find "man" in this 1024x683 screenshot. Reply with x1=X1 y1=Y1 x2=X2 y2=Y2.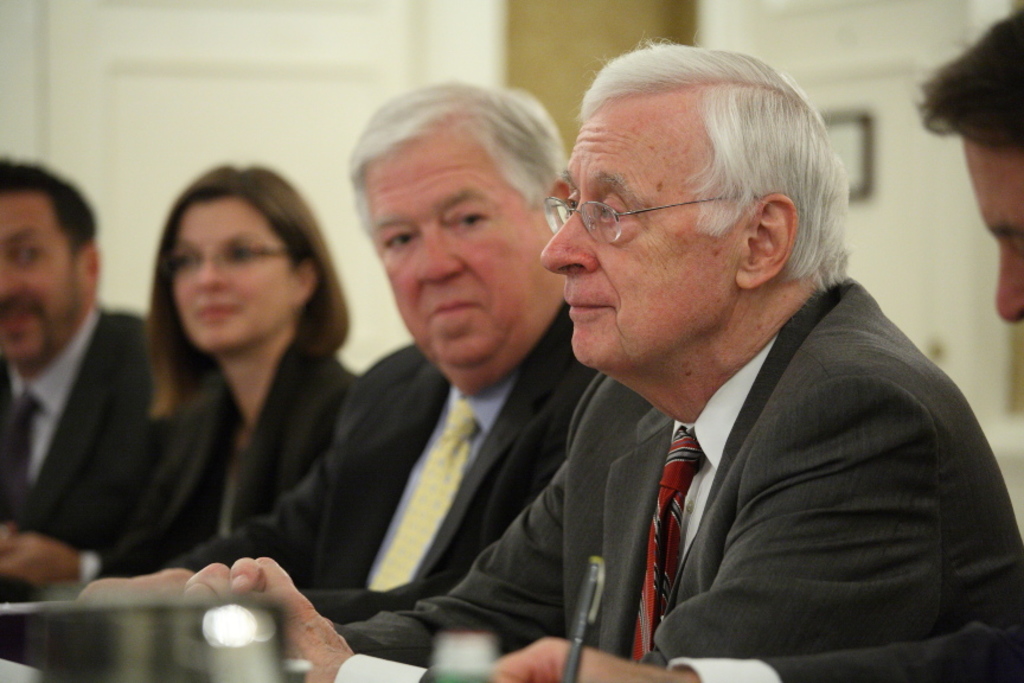
x1=181 y1=37 x2=1023 y2=682.
